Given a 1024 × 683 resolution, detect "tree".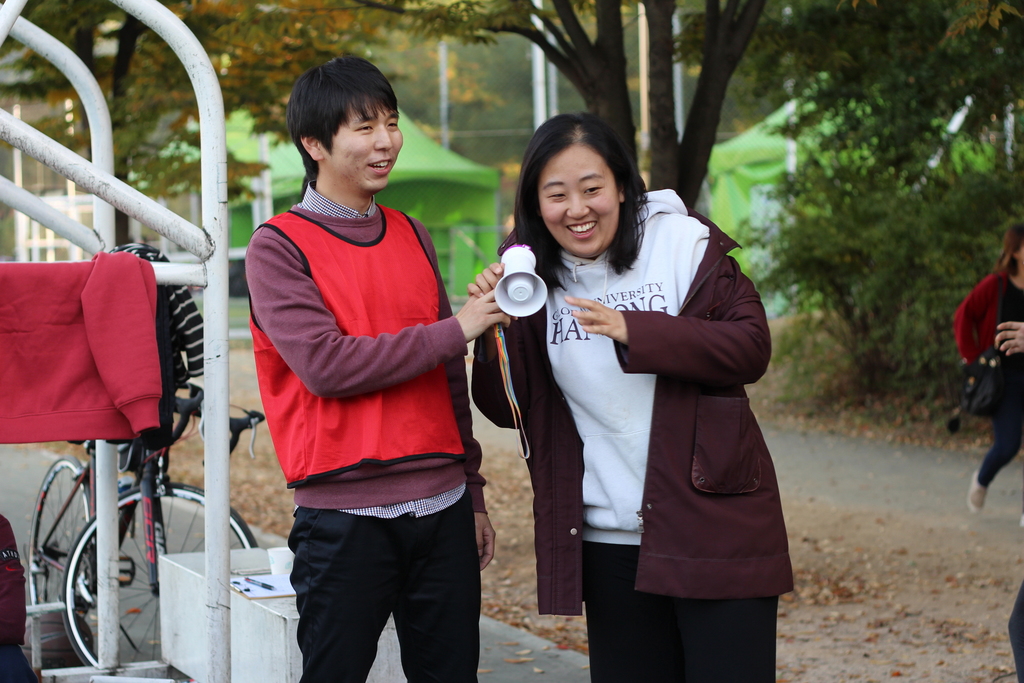
0, 0, 396, 248.
